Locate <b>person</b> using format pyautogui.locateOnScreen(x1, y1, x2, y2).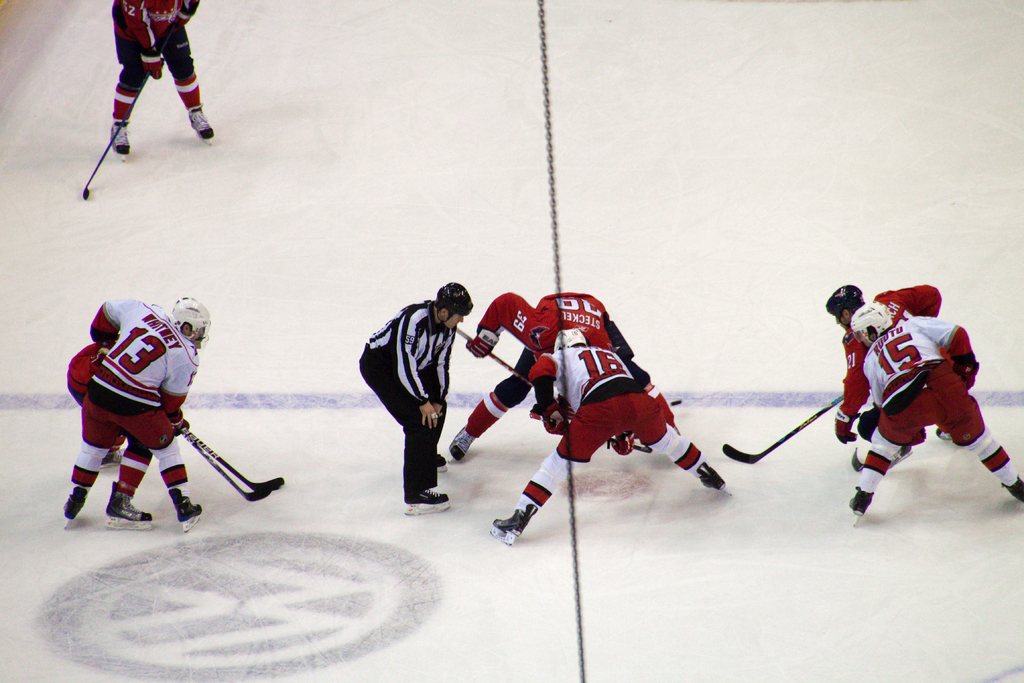
pyautogui.locateOnScreen(107, 0, 220, 158).
